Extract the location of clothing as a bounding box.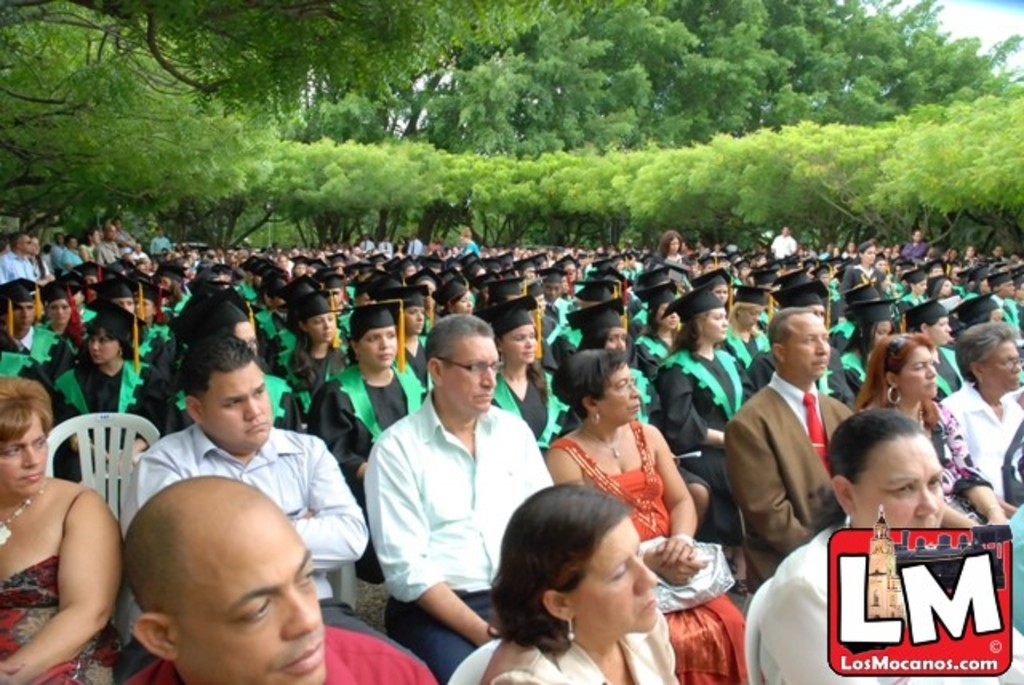
crop(358, 359, 549, 656).
